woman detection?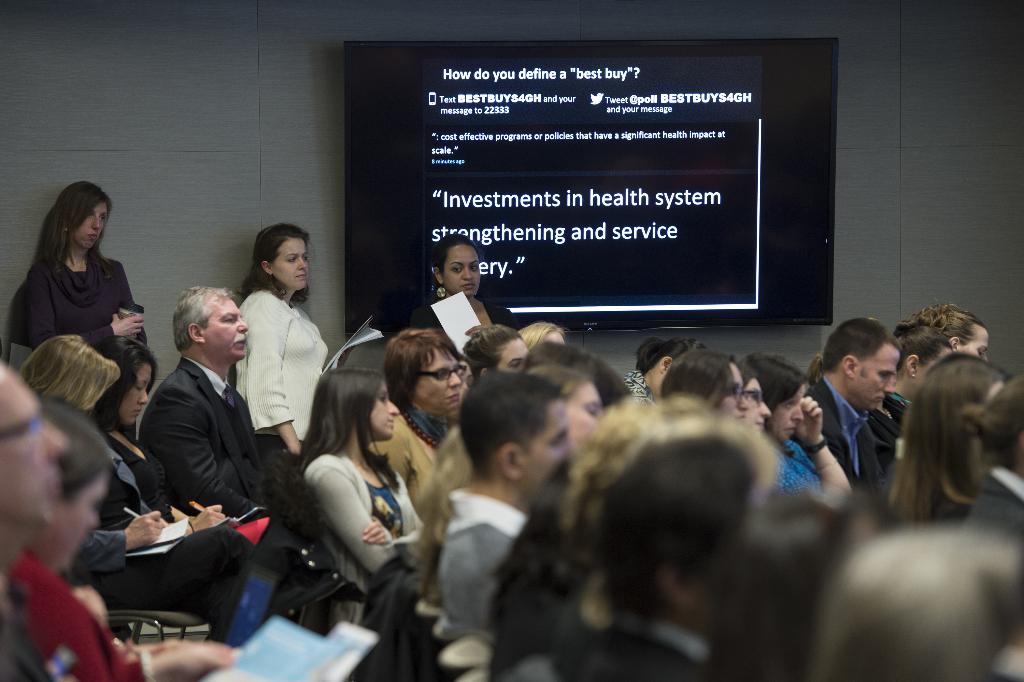
[left=916, top=303, right=1002, bottom=373]
